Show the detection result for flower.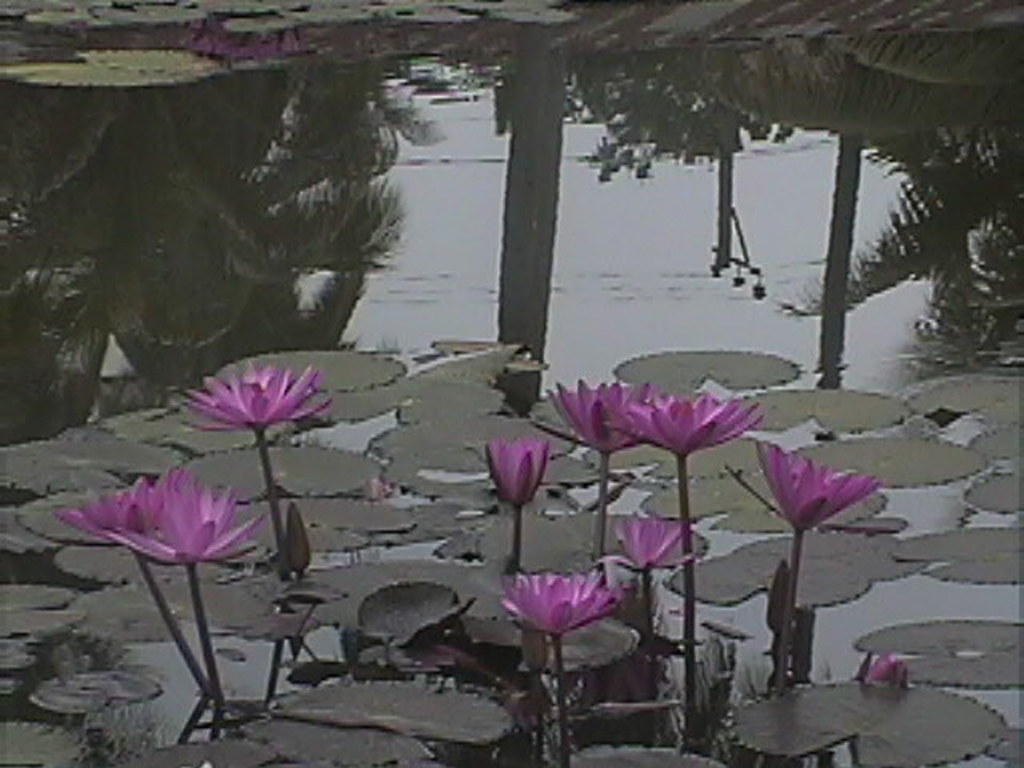
detection(544, 379, 650, 458).
